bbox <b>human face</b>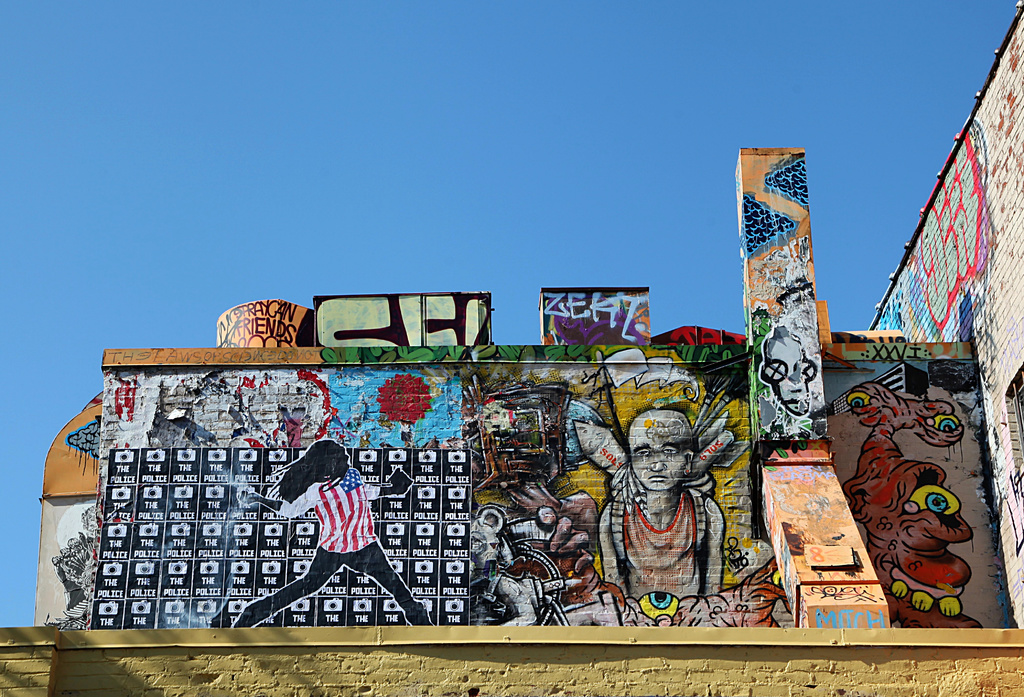
x1=632, y1=421, x2=685, y2=493
